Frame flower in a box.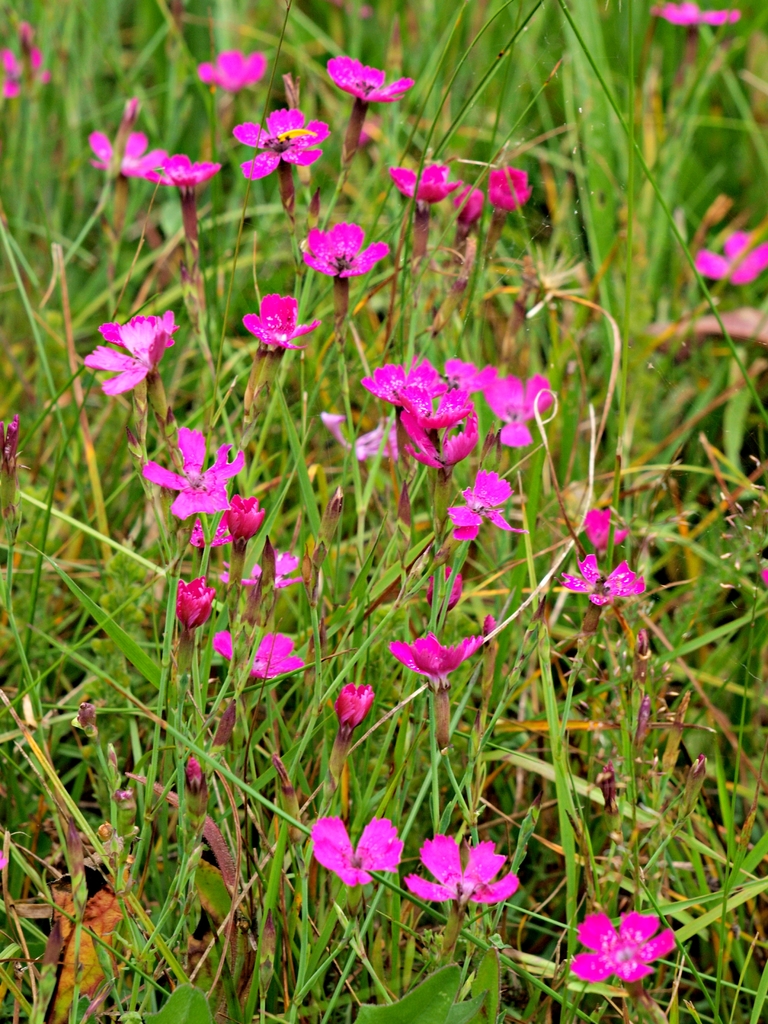
(left=410, top=833, right=524, bottom=912).
